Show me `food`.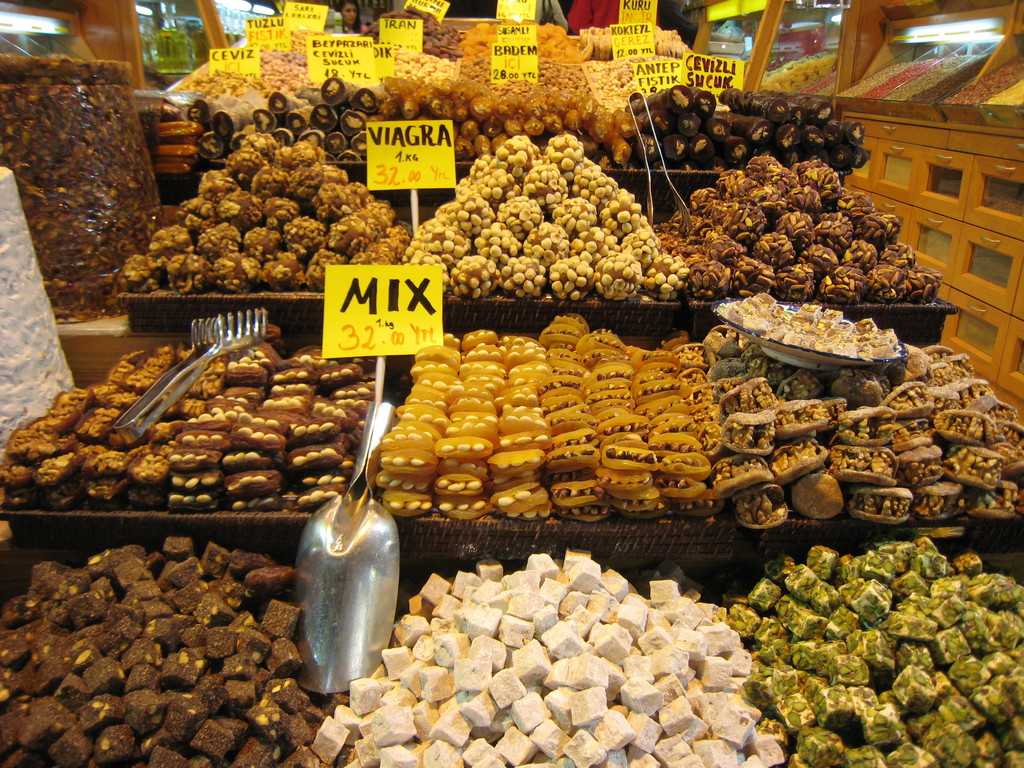
`food` is here: box(943, 56, 1023, 107).
